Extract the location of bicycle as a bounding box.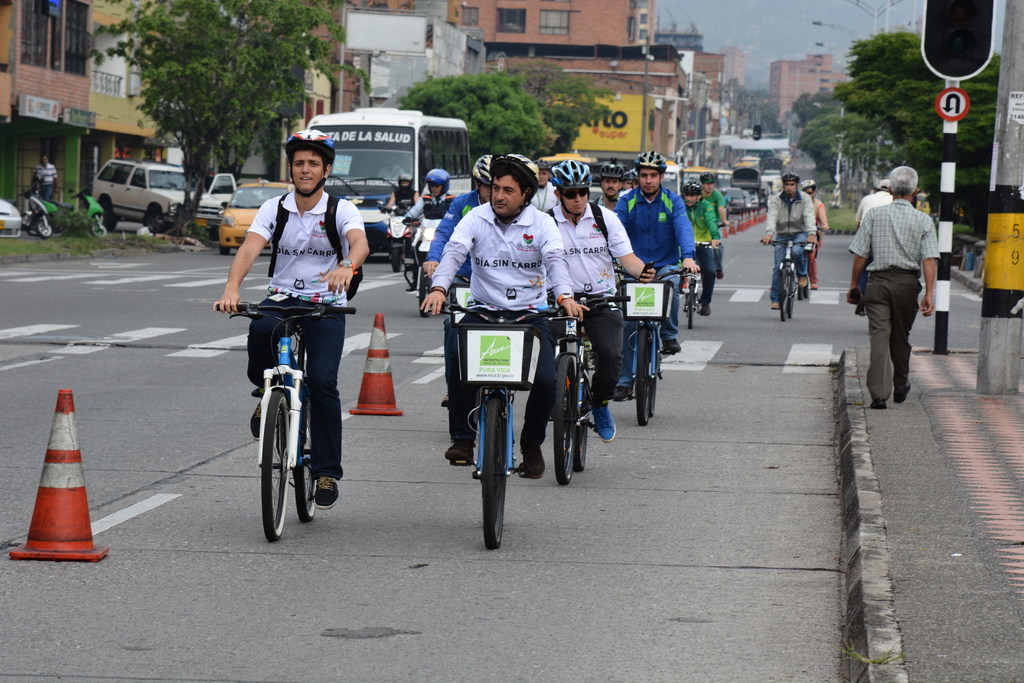
detection(543, 294, 633, 485).
